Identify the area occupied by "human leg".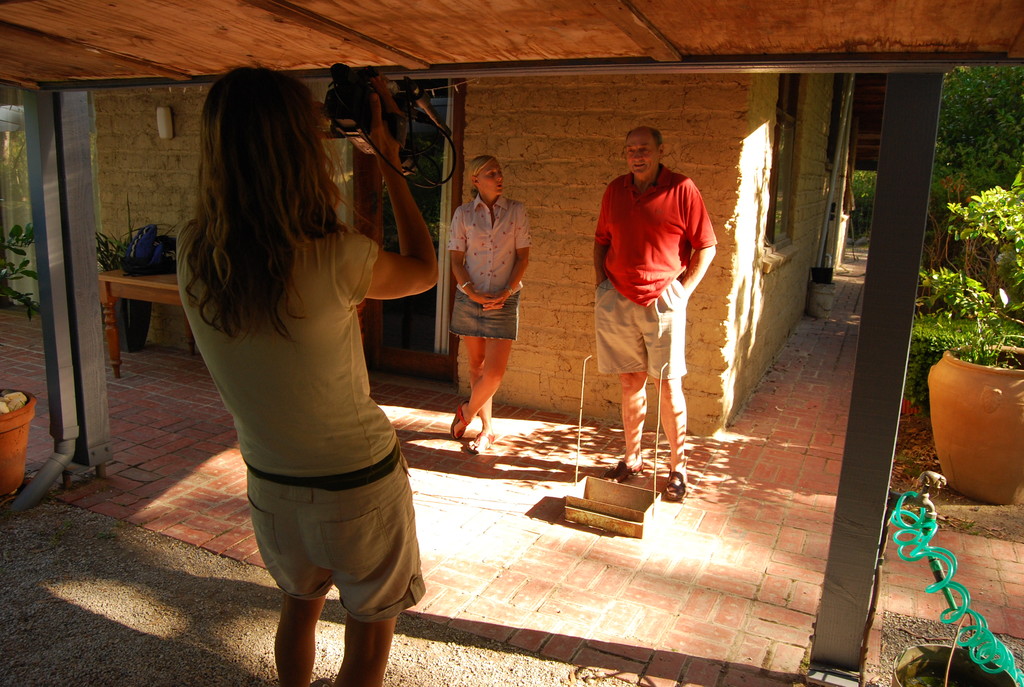
Area: select_region(241, 467, 332, 686).
